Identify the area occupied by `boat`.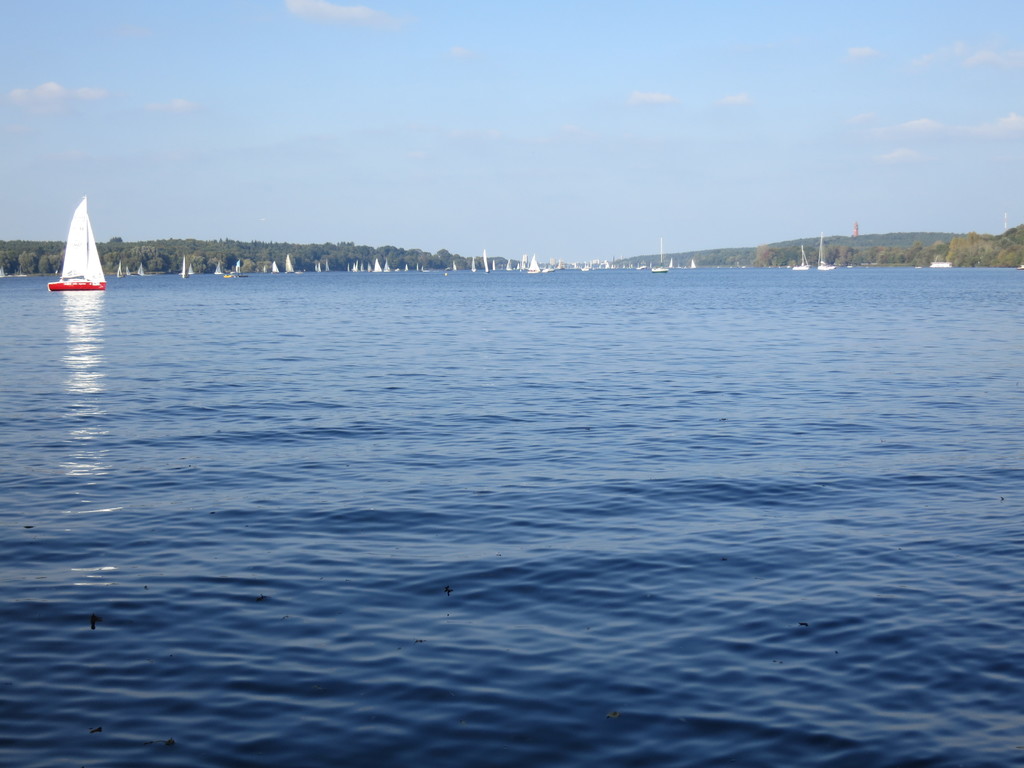
Area: region(928, 259, 955, 269).
